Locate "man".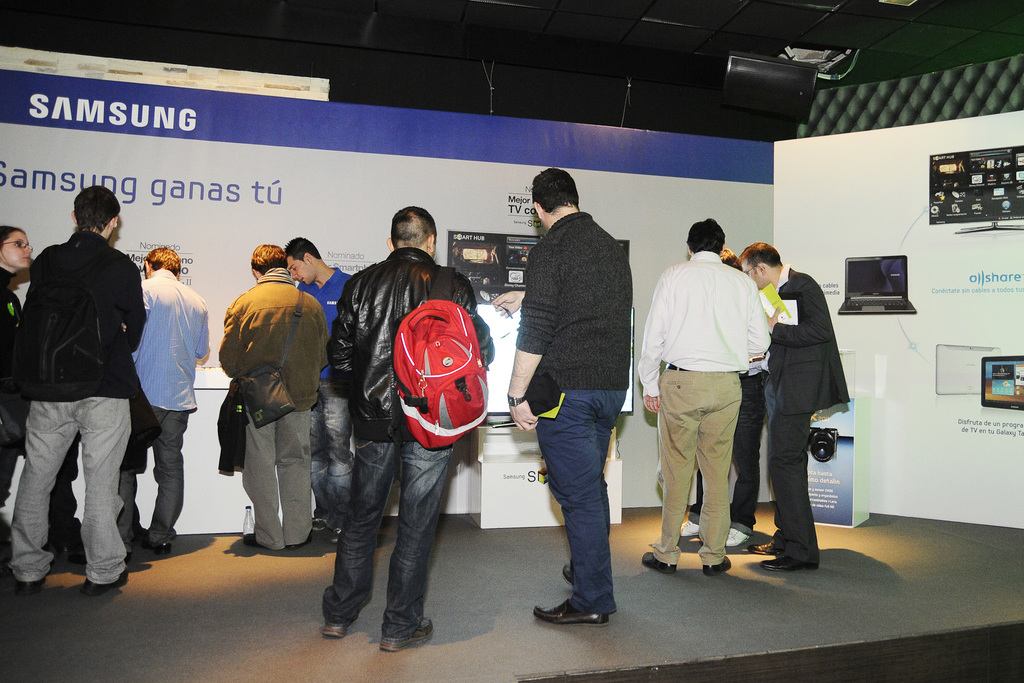
Bounding box: (left=678, top=247, right=769, bottom=545).
